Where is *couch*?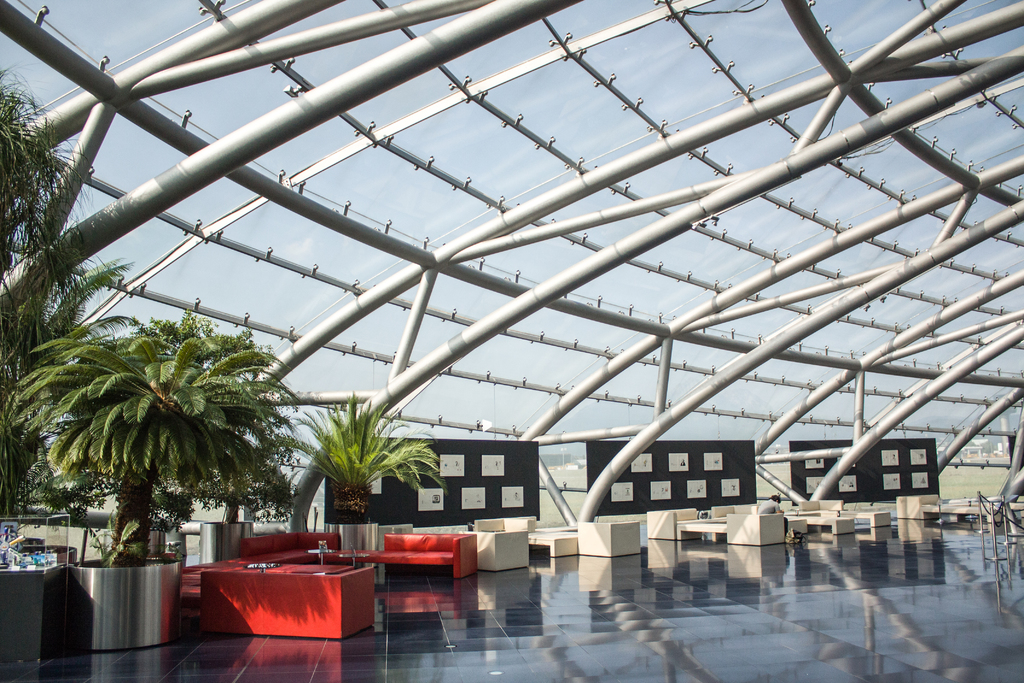
(646, 509, 695, 543).
